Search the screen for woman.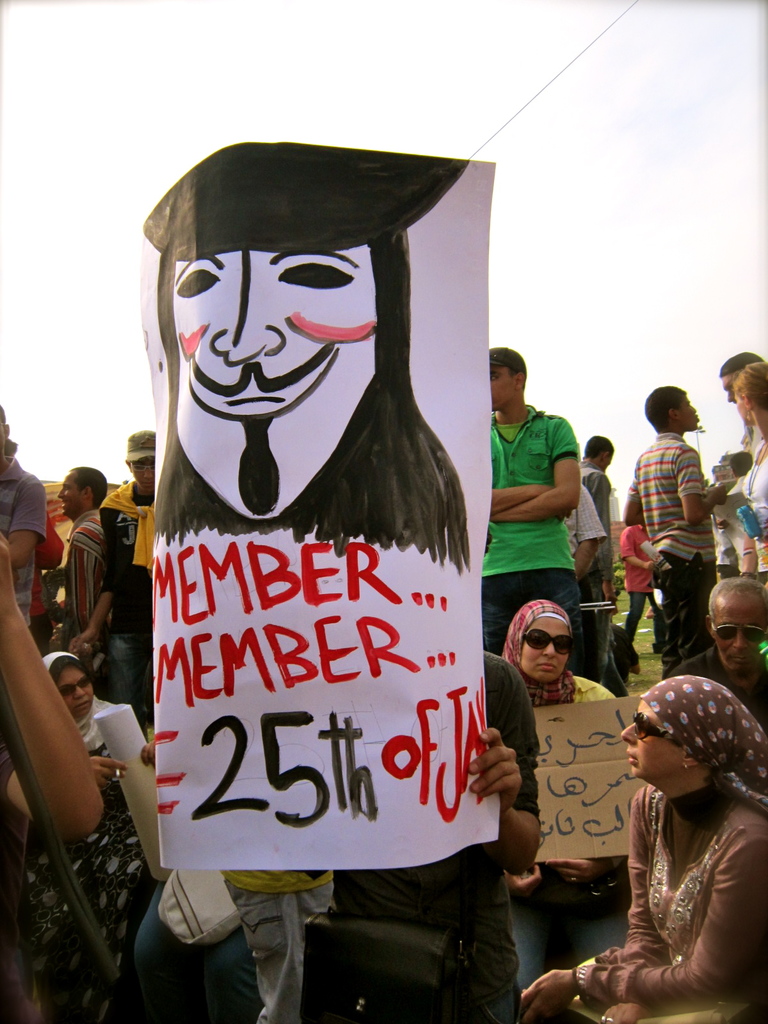
Found at [732, 360, 767, 586].
